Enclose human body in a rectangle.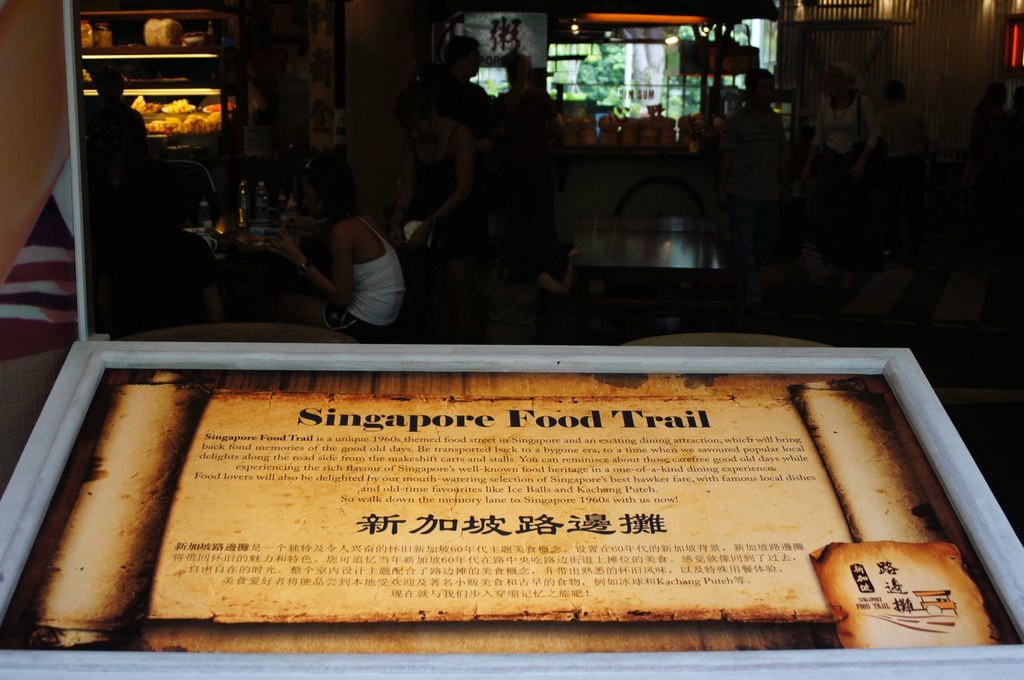
BBox(263, 190, 406, 331).
